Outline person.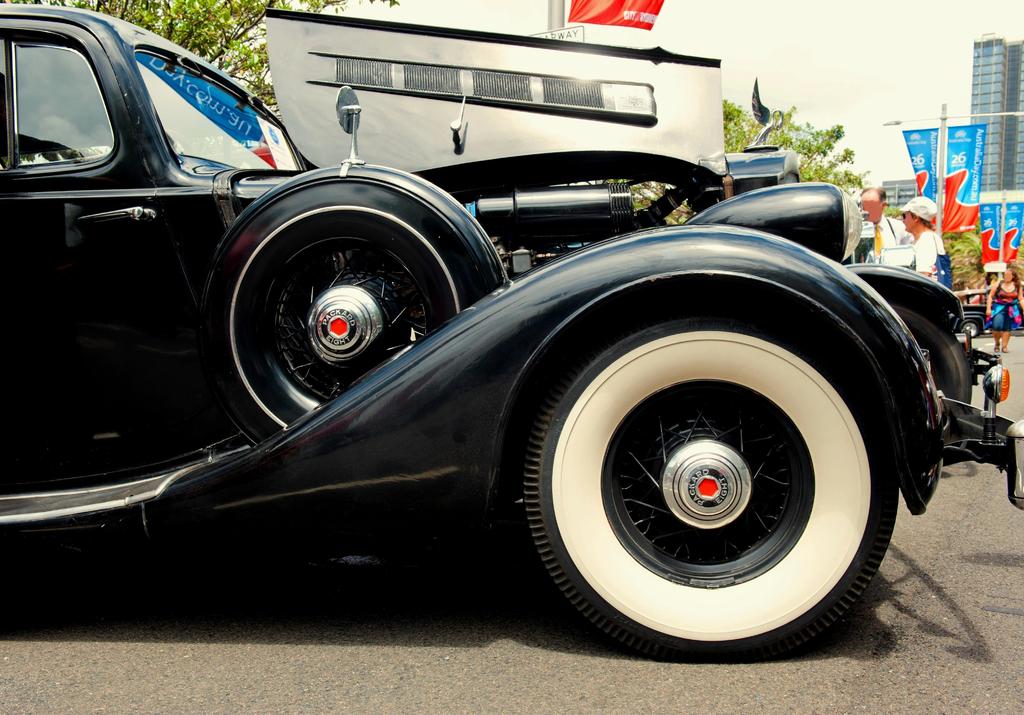
Outline: detection(987, 271, 1023, 355).
